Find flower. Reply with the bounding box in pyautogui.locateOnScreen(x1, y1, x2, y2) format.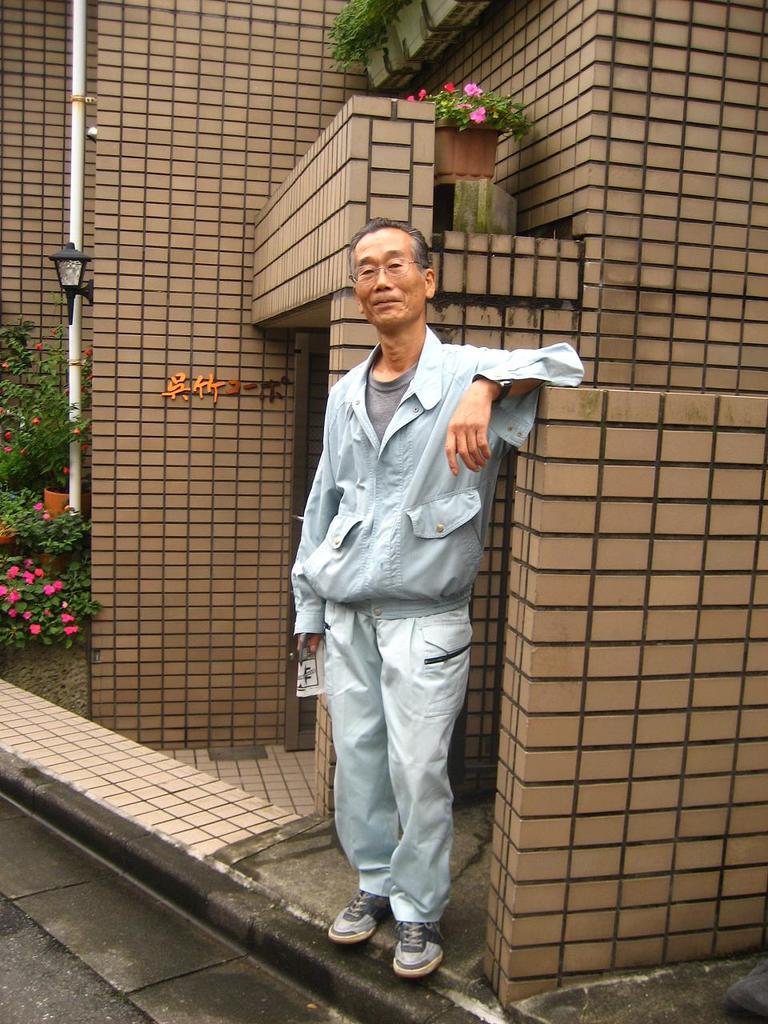
pyautogui.locateOnScreen(464, 110, 486, 126).
